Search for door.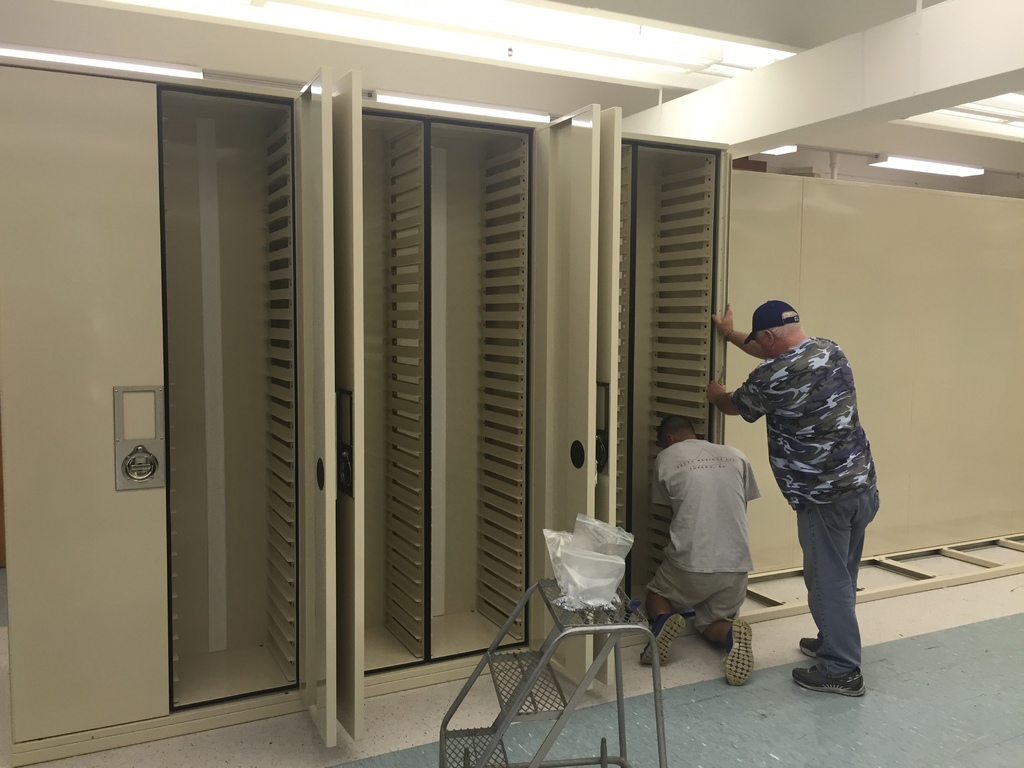
Found at Rect(296, 60, 341, 749).
